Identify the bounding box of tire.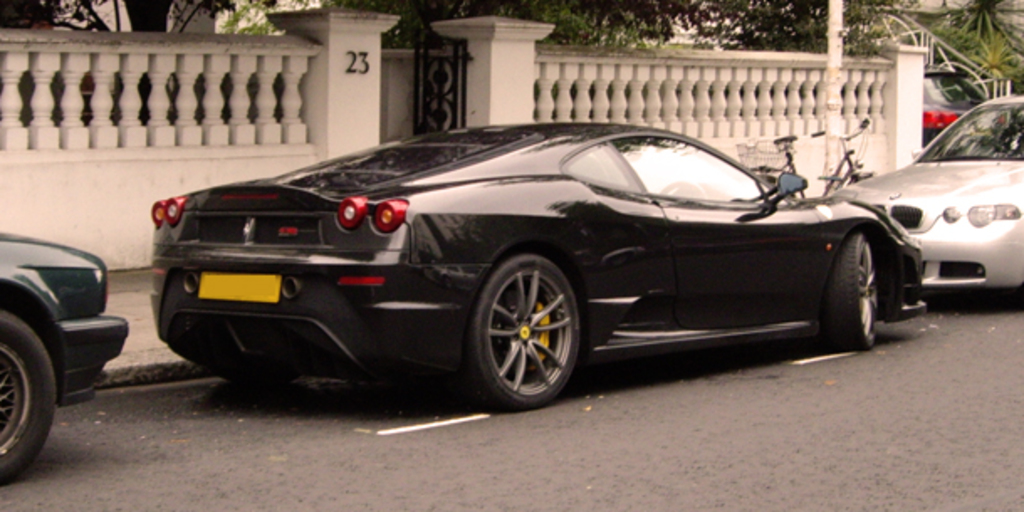
Rect(460, 248, 586, 411).
